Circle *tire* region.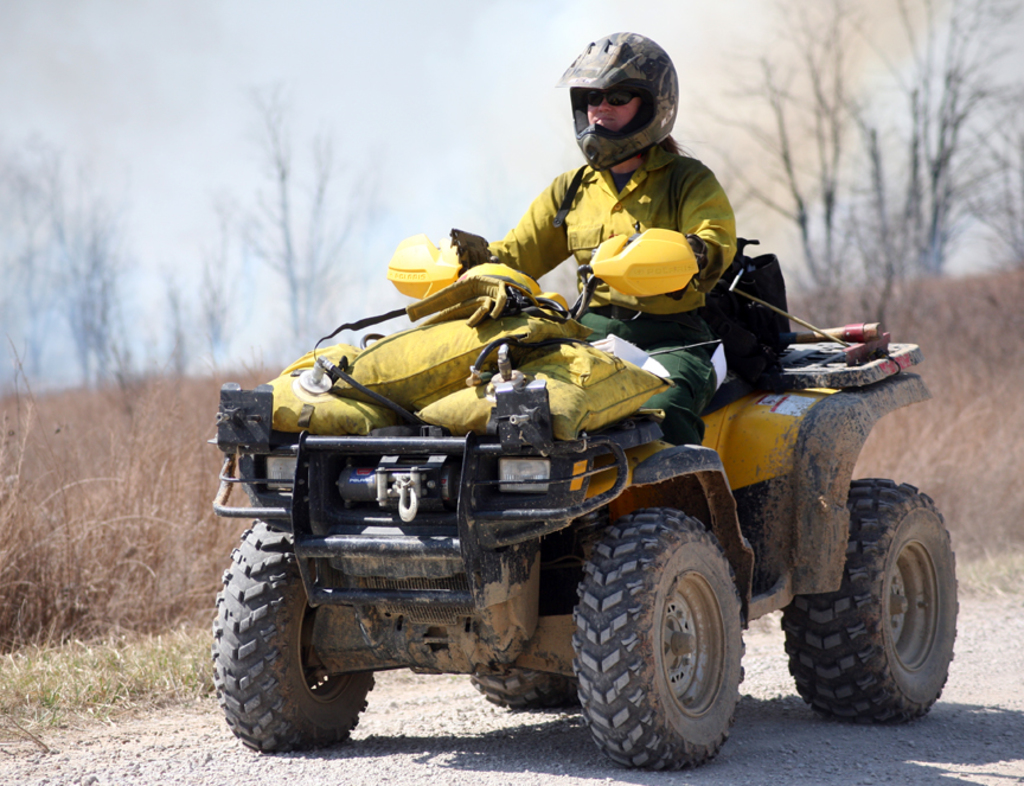
Region: <region>571, 509, 745, 767</region>.
